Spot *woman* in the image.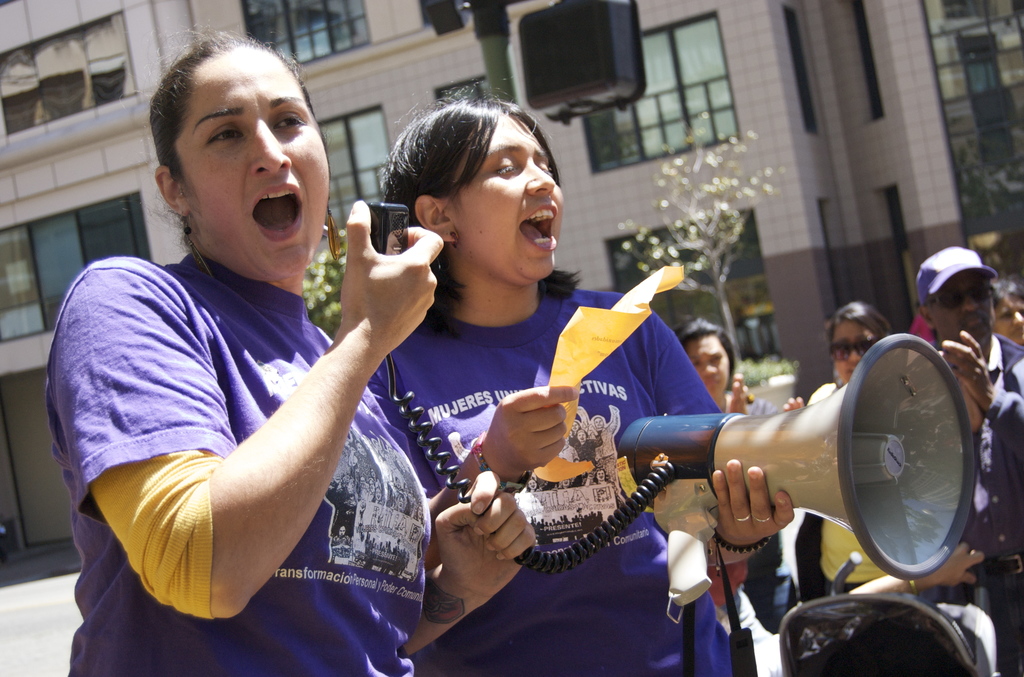
*woman* found at box(801, 295, 963, 608).
